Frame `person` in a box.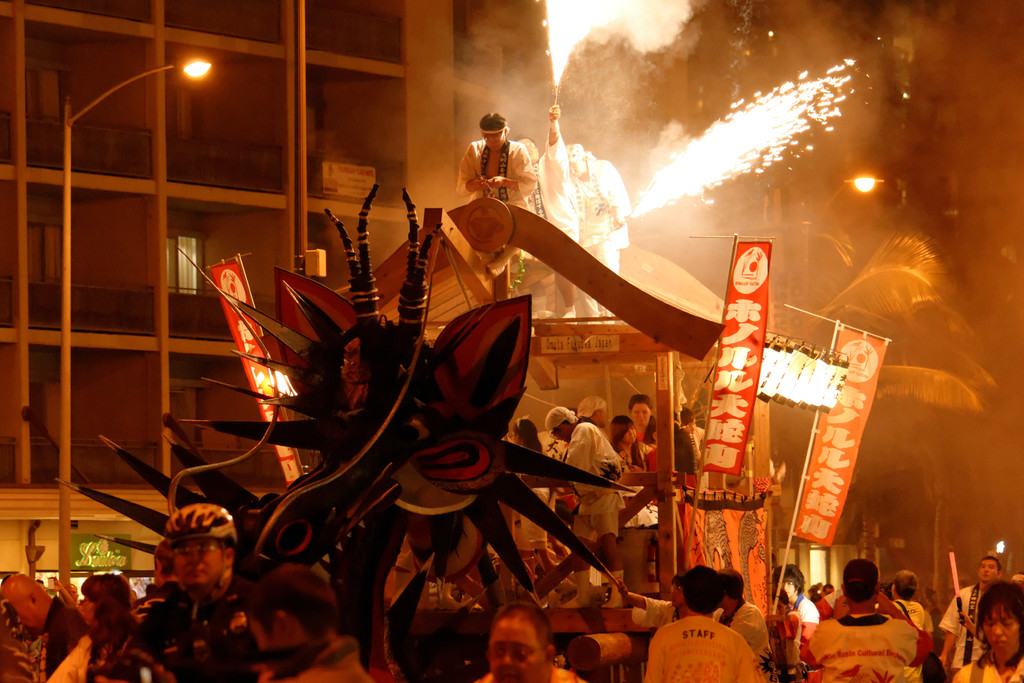
(x1=250, y1=561, x2=373, y2=682).
